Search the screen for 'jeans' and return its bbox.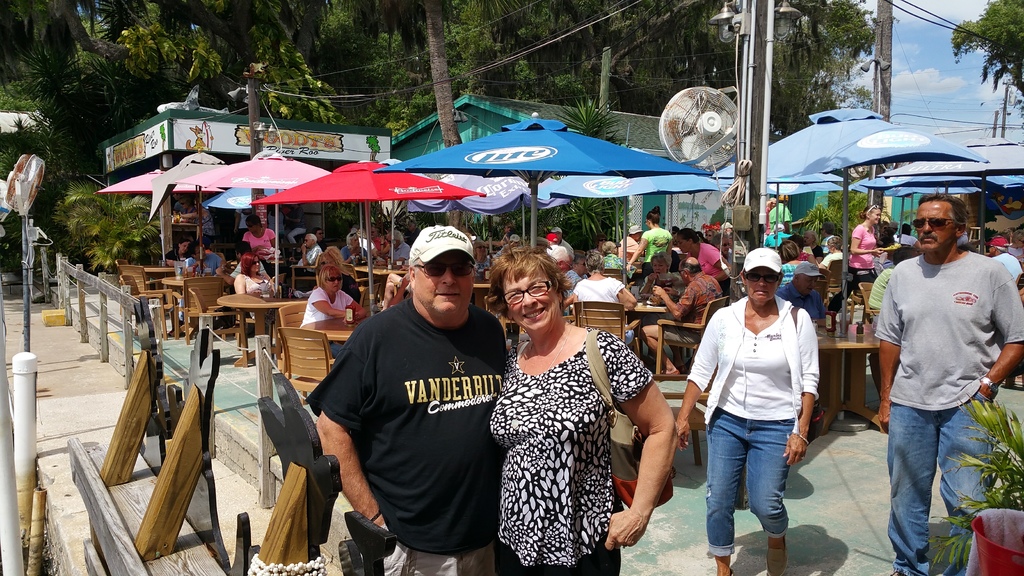
Found: bbox=(656, 314, 687, 346).
